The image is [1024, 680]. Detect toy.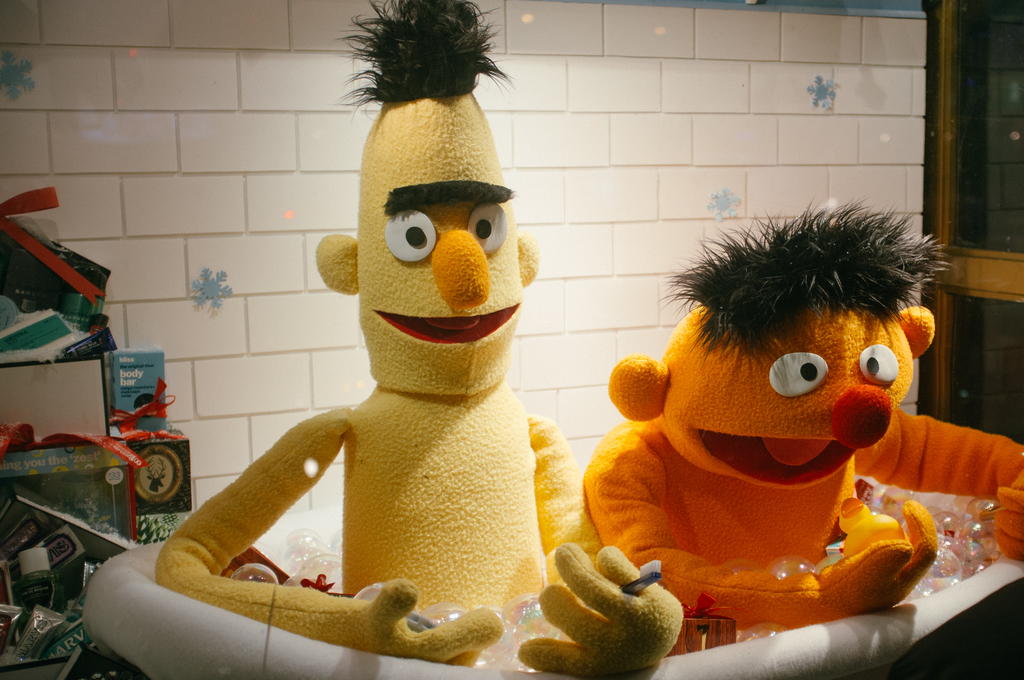
Detection: [153,0,586,668].
